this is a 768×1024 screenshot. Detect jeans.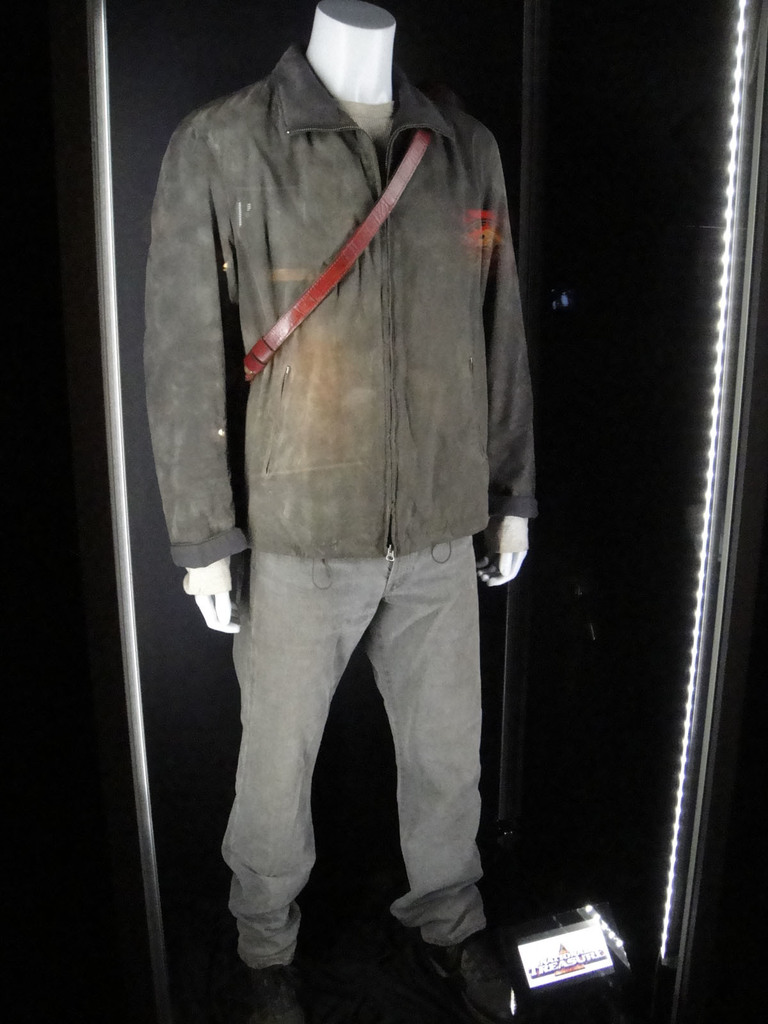
rect(220, 534, 486, 967).
